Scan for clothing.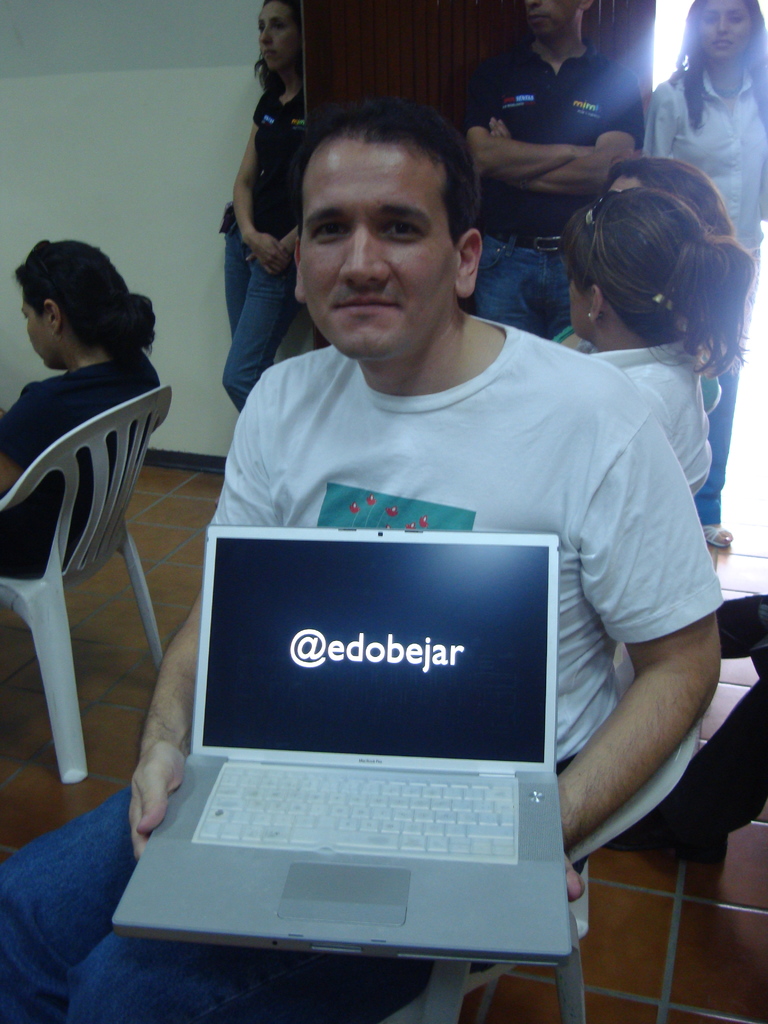
Scan result: {"left": 641, "top": 57, "right": 767, "bottom": 529}.
